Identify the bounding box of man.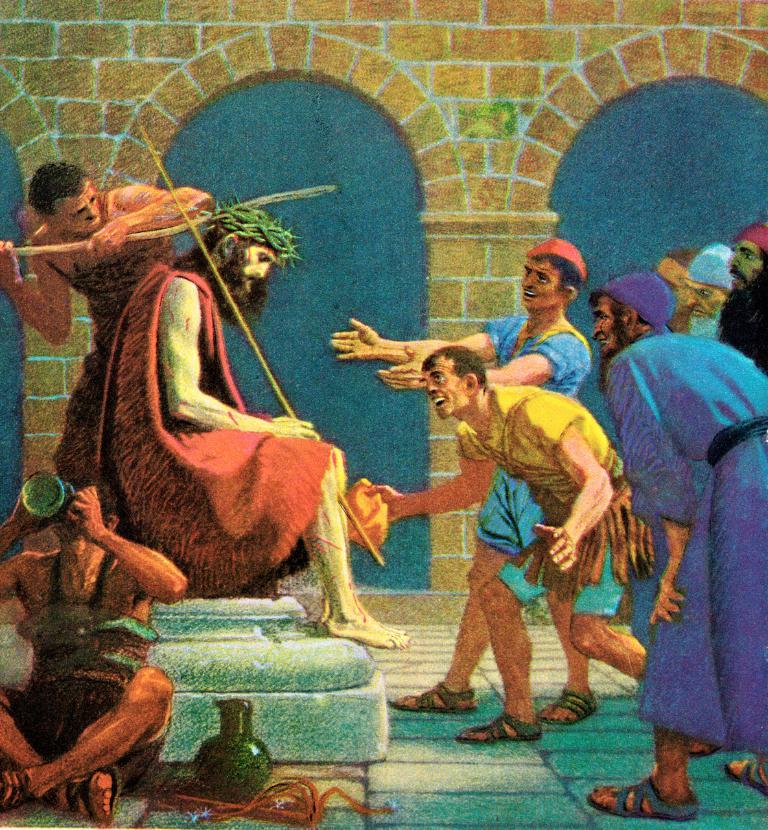
50:196:412:656.
